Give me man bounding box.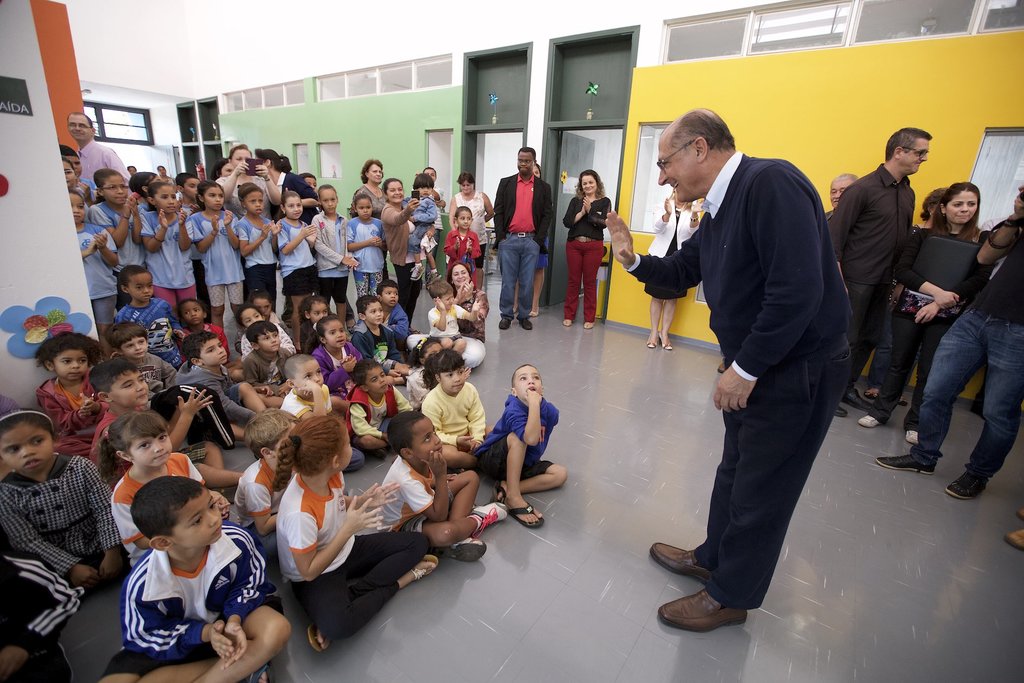
(x1=70, y1=113, x2=134, y2=197).
